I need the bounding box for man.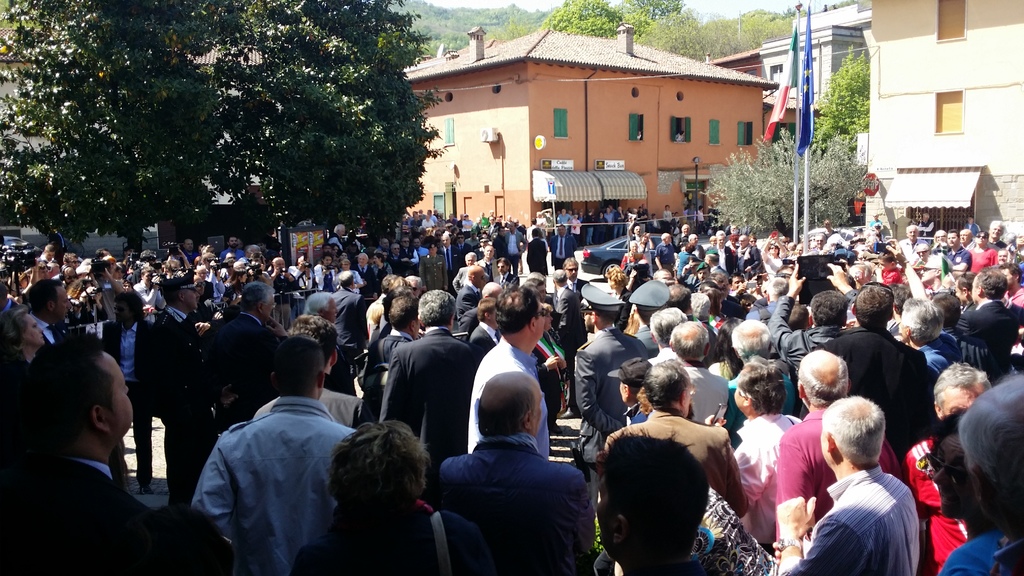
Here it is: (436, 371, 595, 575).
